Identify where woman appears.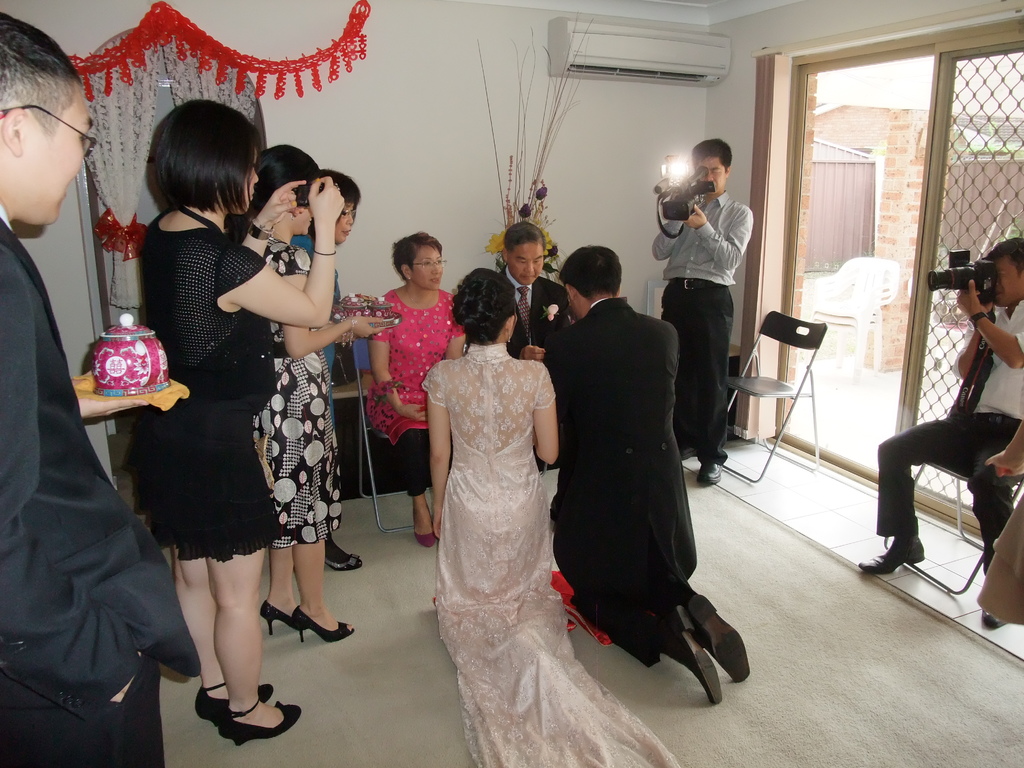
Appears at <region>122, 99, 345, 746</region>.
